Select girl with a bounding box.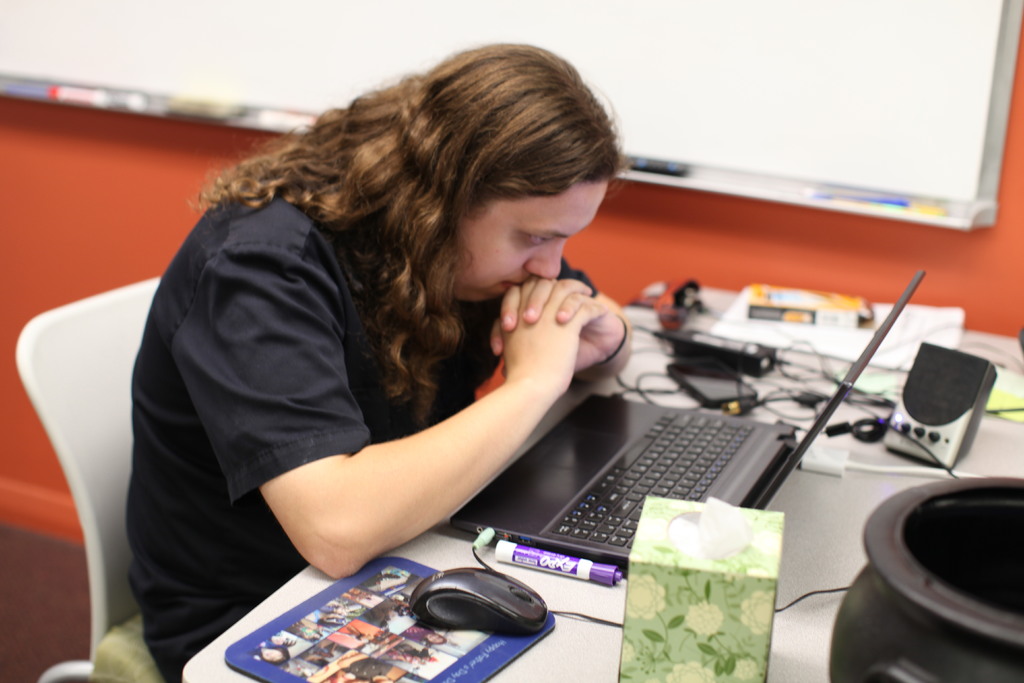
Rect(121, 39, 631, 682).
